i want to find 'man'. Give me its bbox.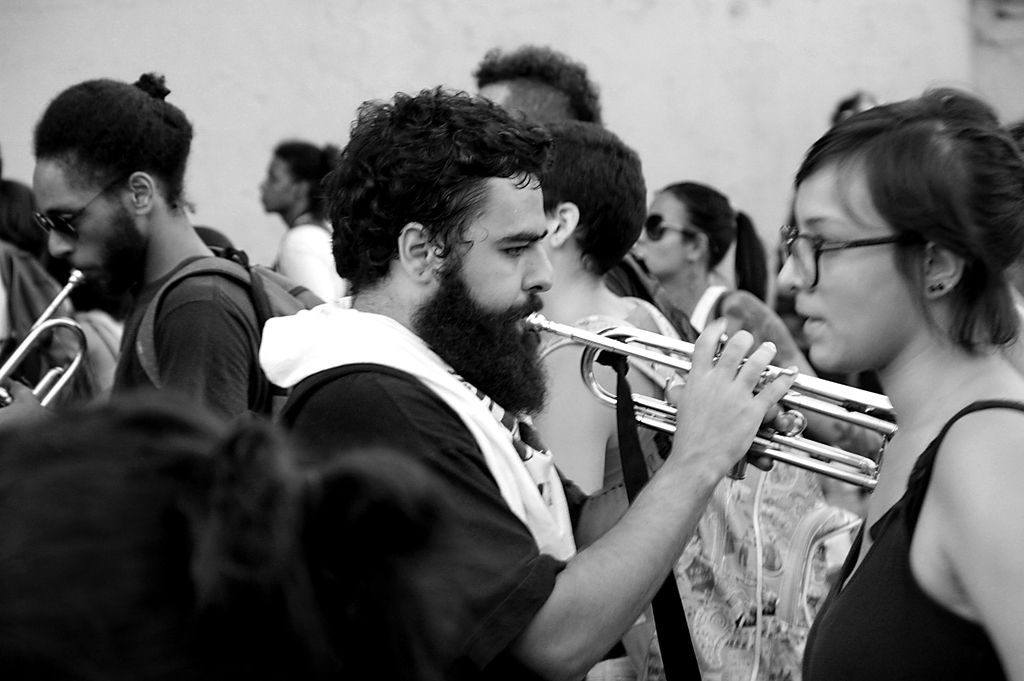
box=[522, 120, 700, 680].
